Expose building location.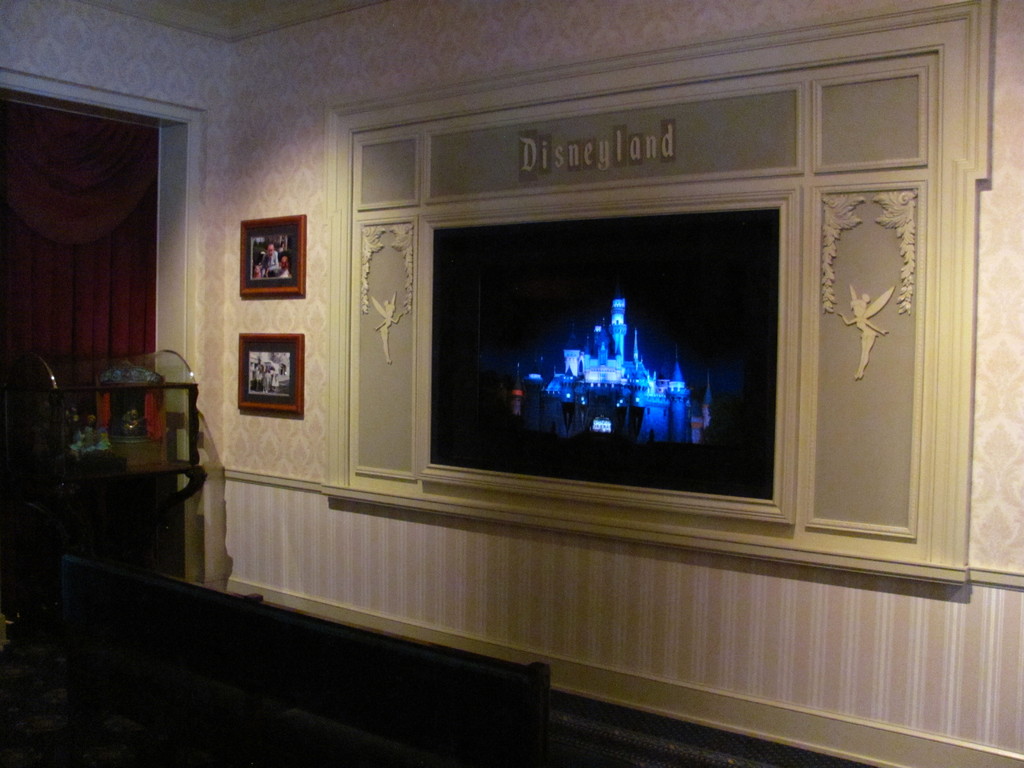
Exposed at x1=0, y1=3, x2=1023, y2=767.
